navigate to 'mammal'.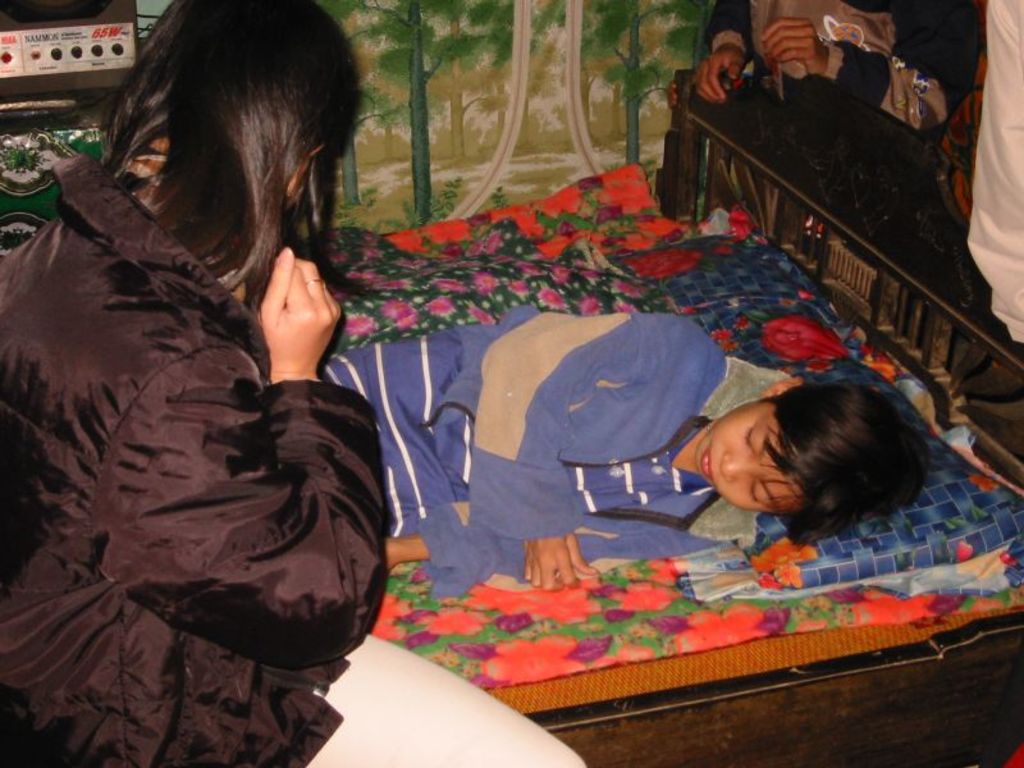
Navigation target: region(0, 0, 589, 767).
